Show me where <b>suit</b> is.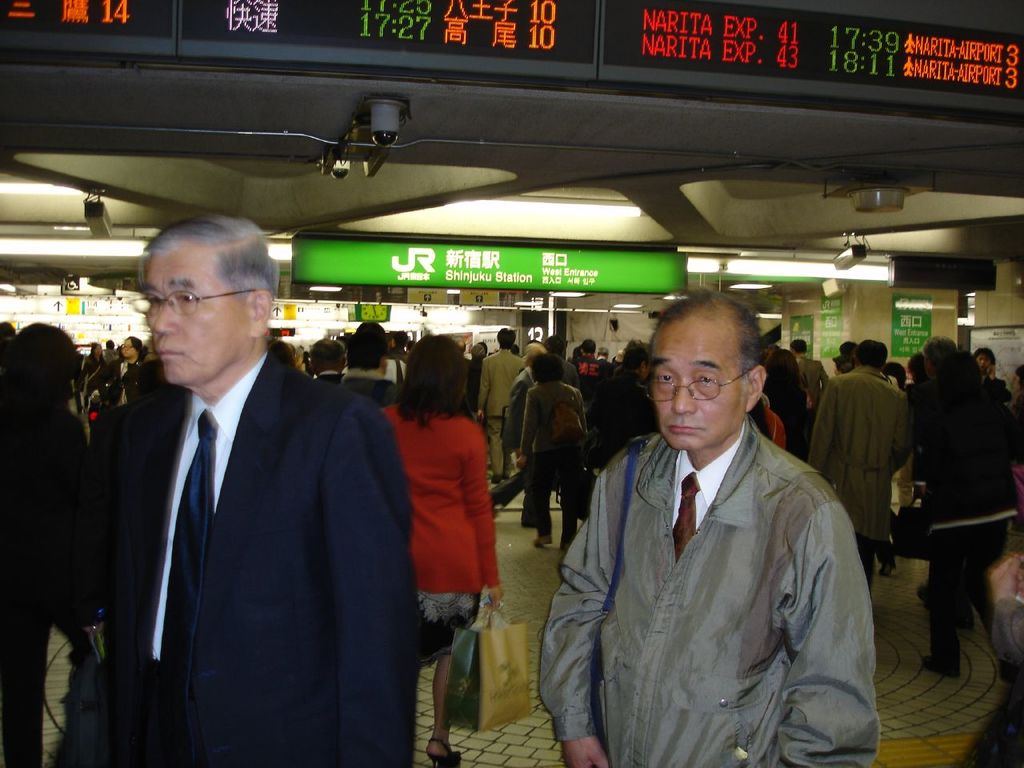
<b>suit</b> is at left=317, top=369, right=339, bottom=374.
